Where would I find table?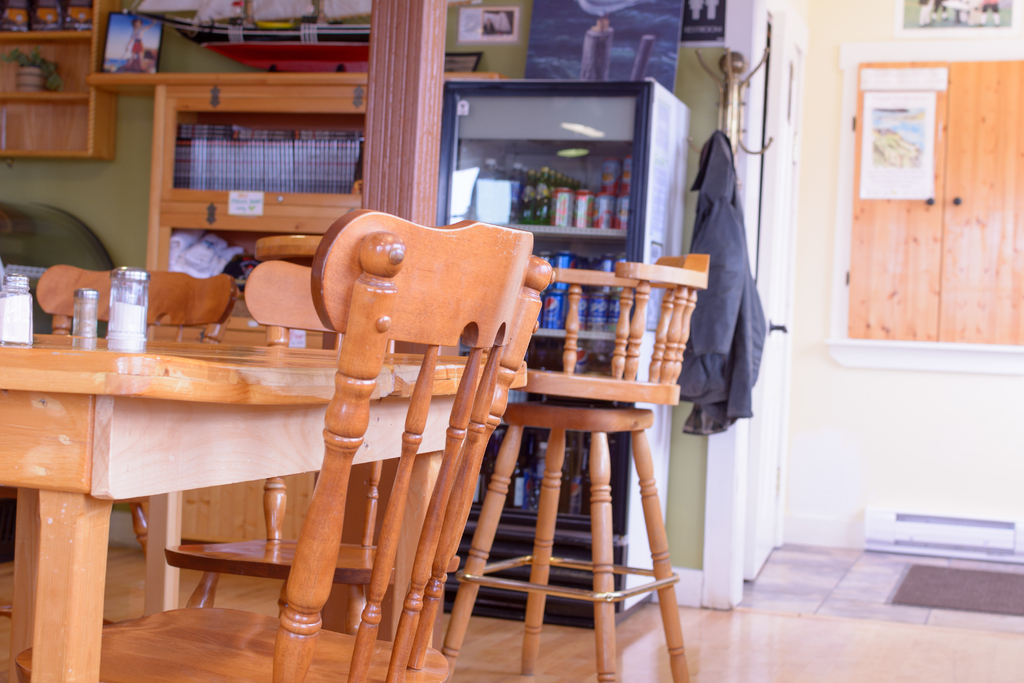
At <bbox>6, 251, 745, 644</bbox>.
